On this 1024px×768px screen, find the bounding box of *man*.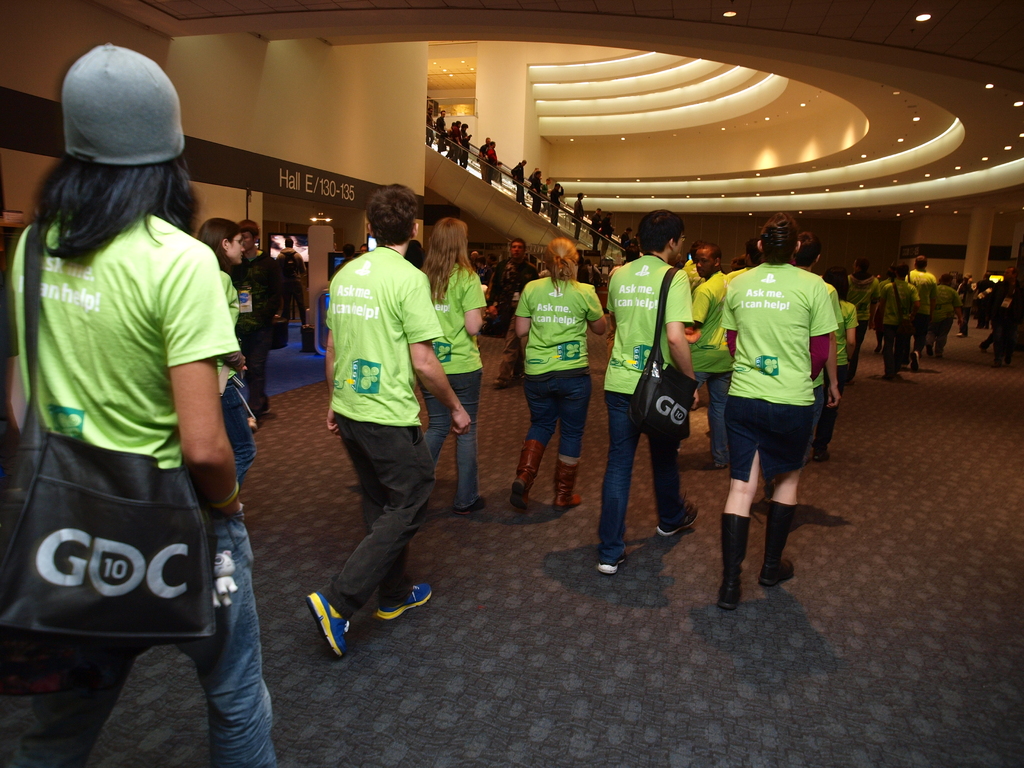
Bounding box: [542,179,564,228].
